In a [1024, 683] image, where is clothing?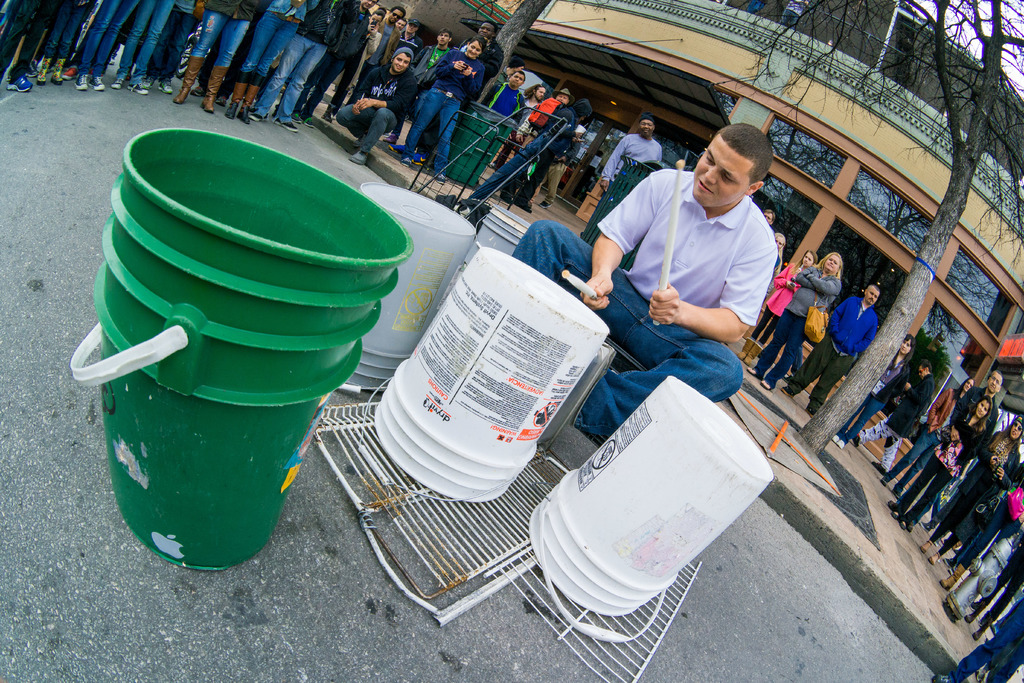
{"x1": 760, "y1": 264, "x2": 793, "y2": 338}.
